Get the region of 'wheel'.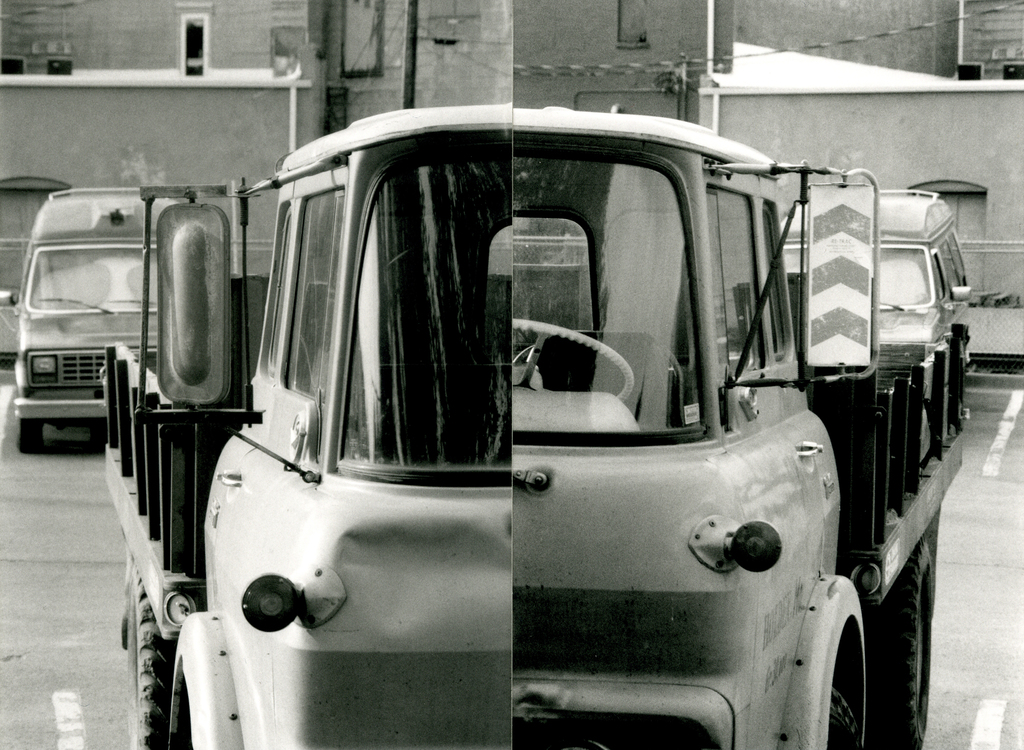
bbox=[129, 557, 176, 749].
